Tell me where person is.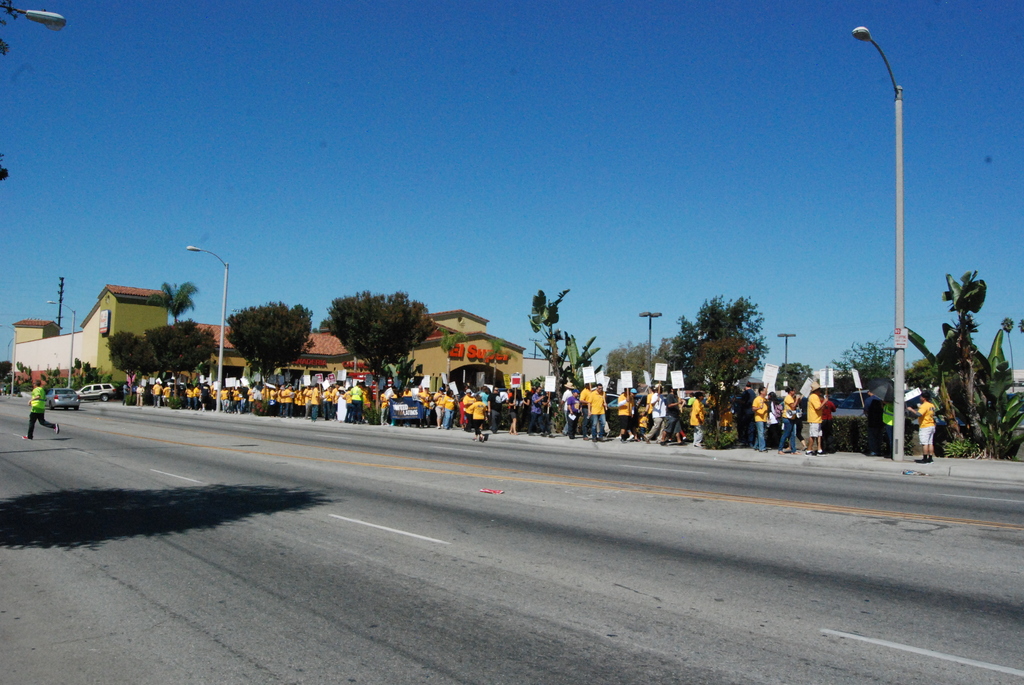
person is at (left=577, top=381, right=613, bottom=442).
